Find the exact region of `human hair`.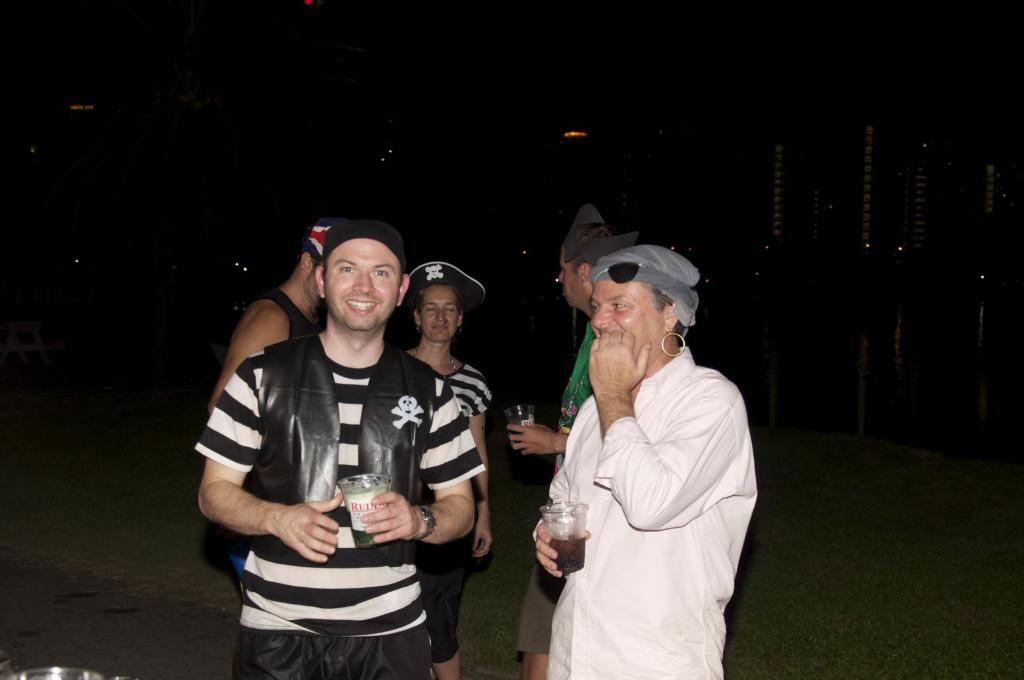
Exact region: 645 281 670 309.
